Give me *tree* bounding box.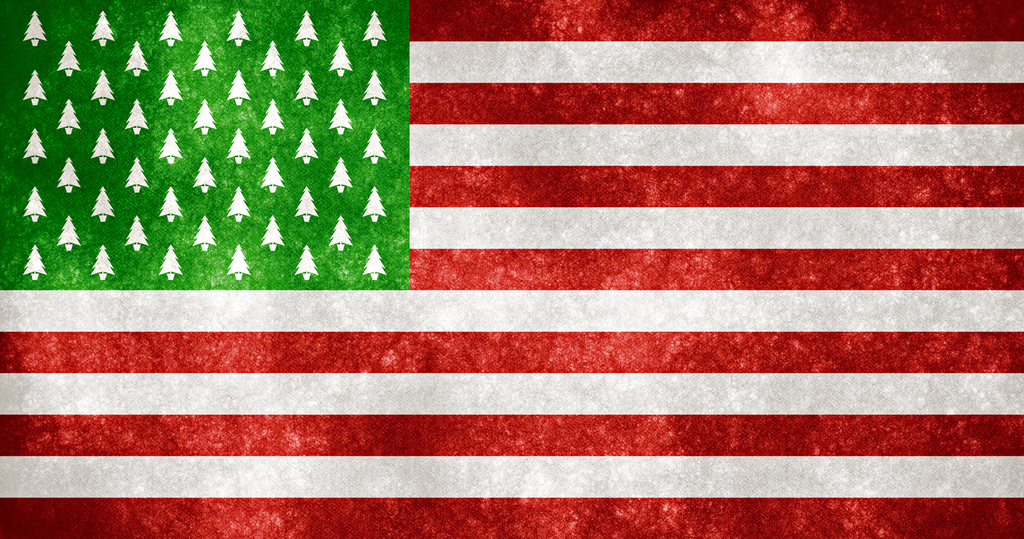
(left=57, top=215, right=79, bottom=246).
